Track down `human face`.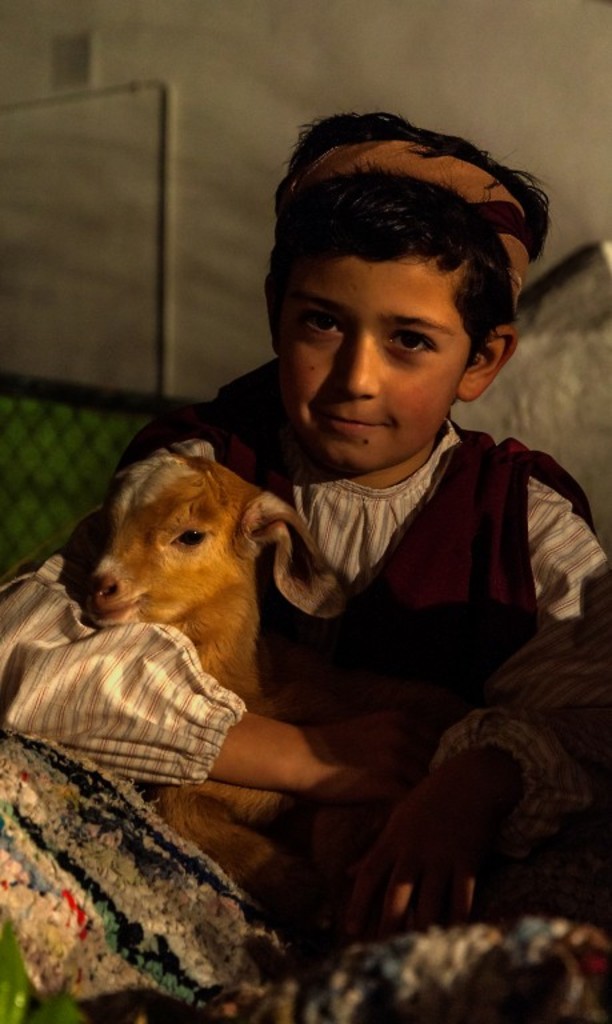
Tracked to l=269, t=256, r=472, b=469.
